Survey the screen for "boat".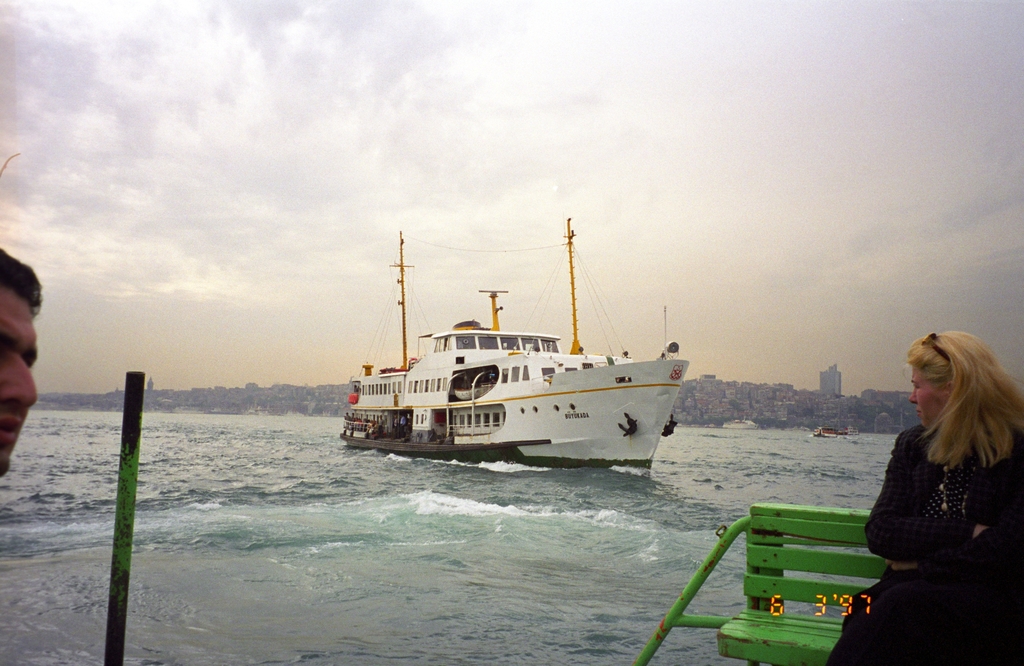
Survey found: locate(728, 422, 750, 427).
